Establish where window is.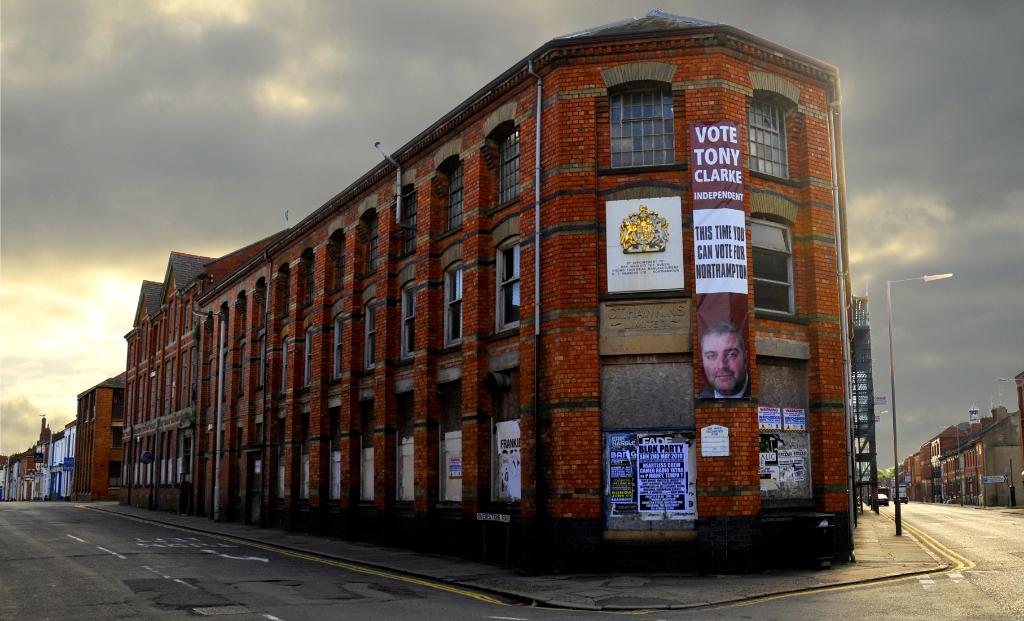
Established at rect(399, 187, 417, 261).
